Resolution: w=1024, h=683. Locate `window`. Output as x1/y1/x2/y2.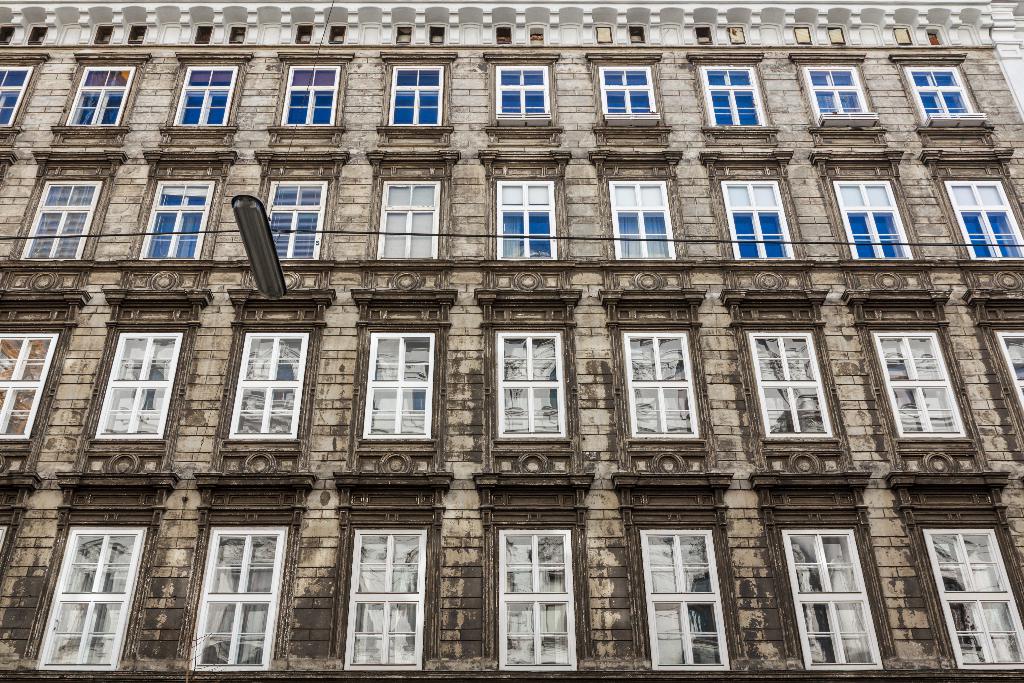
362/332/435/441.
